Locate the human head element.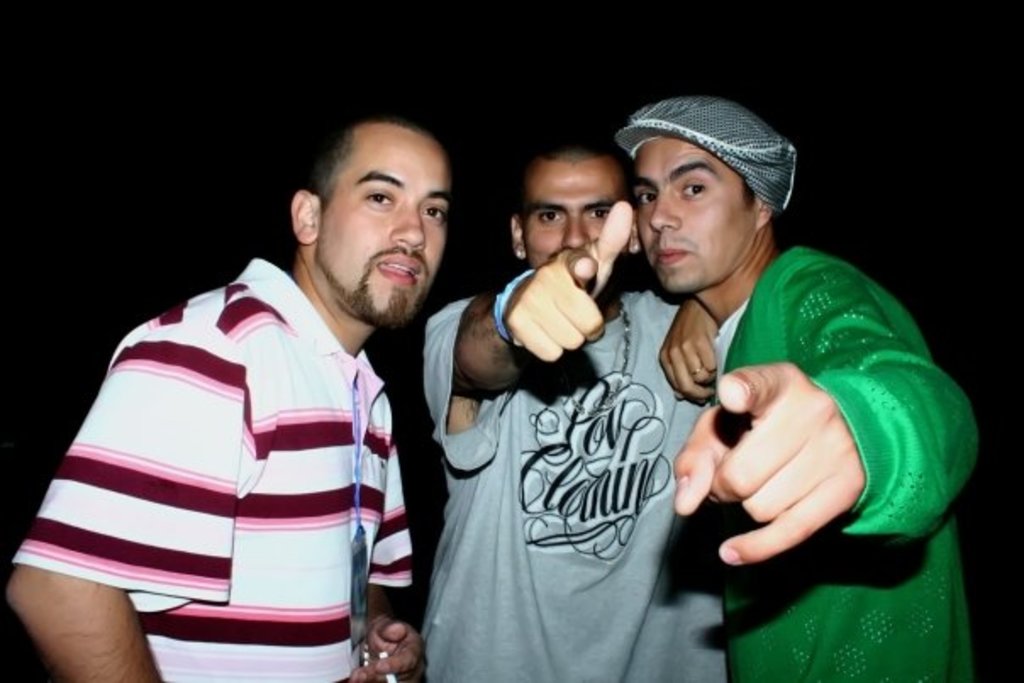
Element bbox: 298/108/468/280.
